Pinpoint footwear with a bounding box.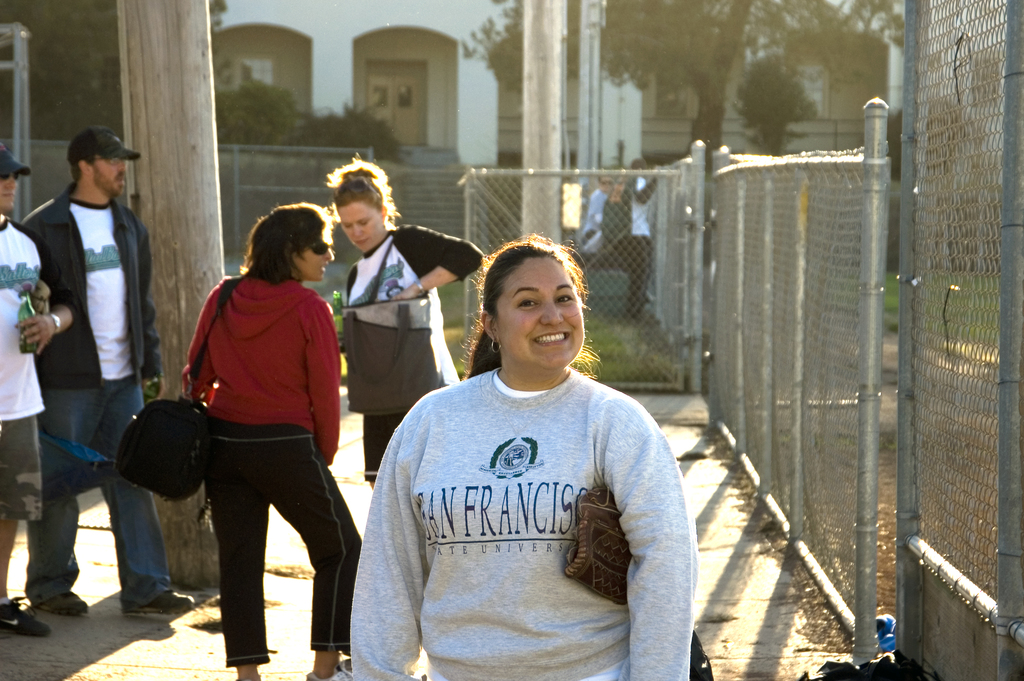
(x1=121, y1=585, x2=198, y2=627).
